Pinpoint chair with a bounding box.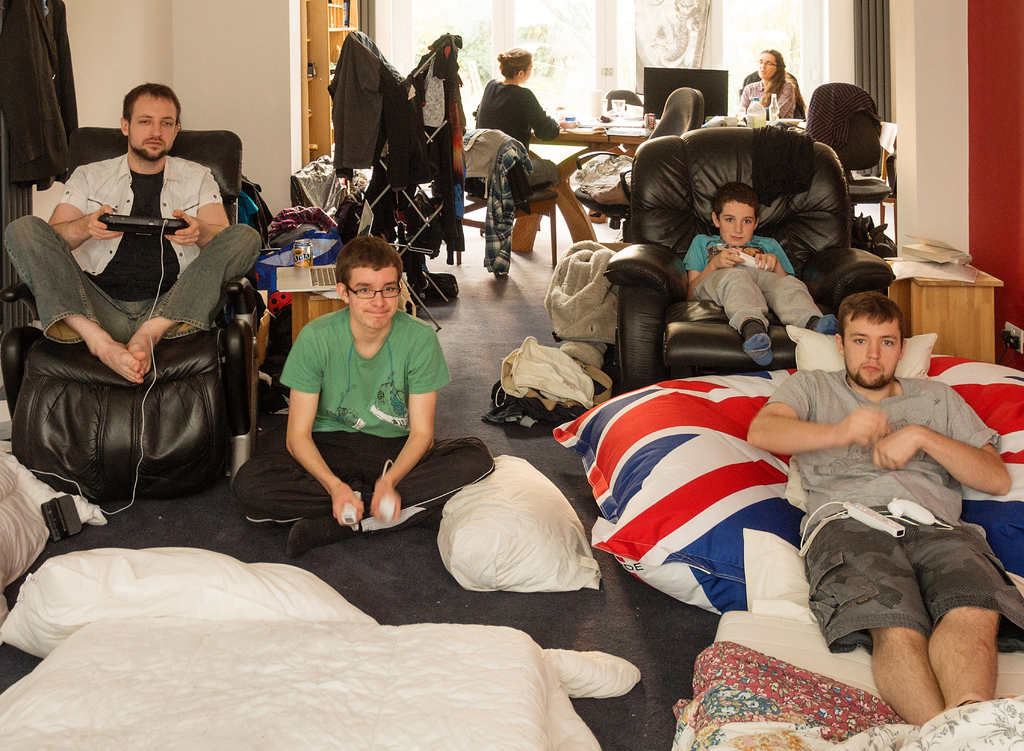
456, 142, 557, 279.
